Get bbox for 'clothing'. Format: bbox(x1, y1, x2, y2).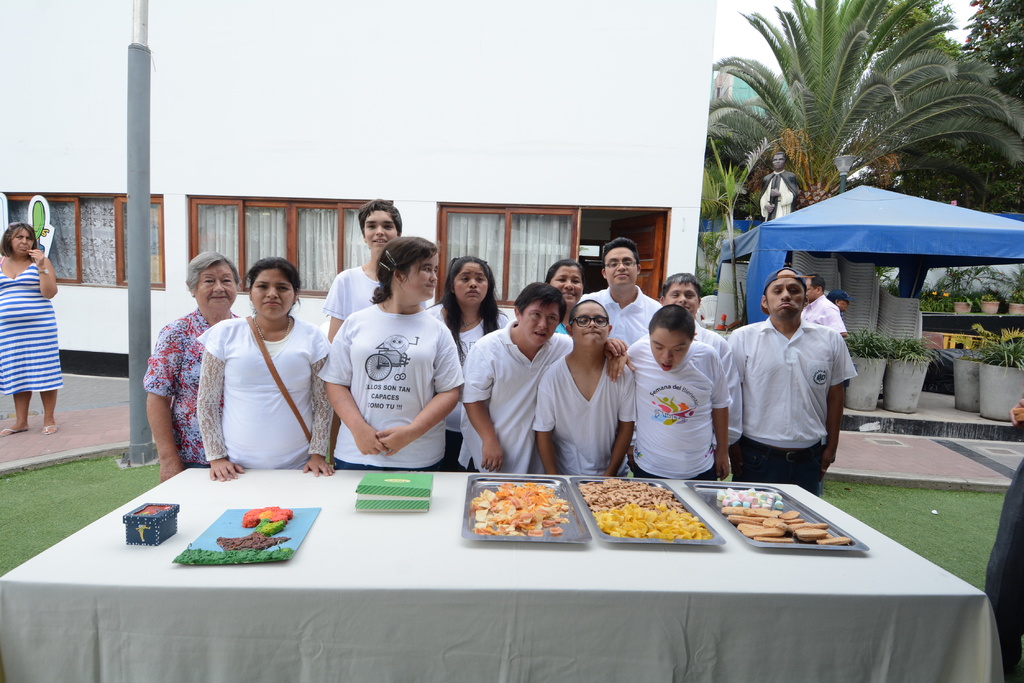
bbox(532, 342, 638, 476).
